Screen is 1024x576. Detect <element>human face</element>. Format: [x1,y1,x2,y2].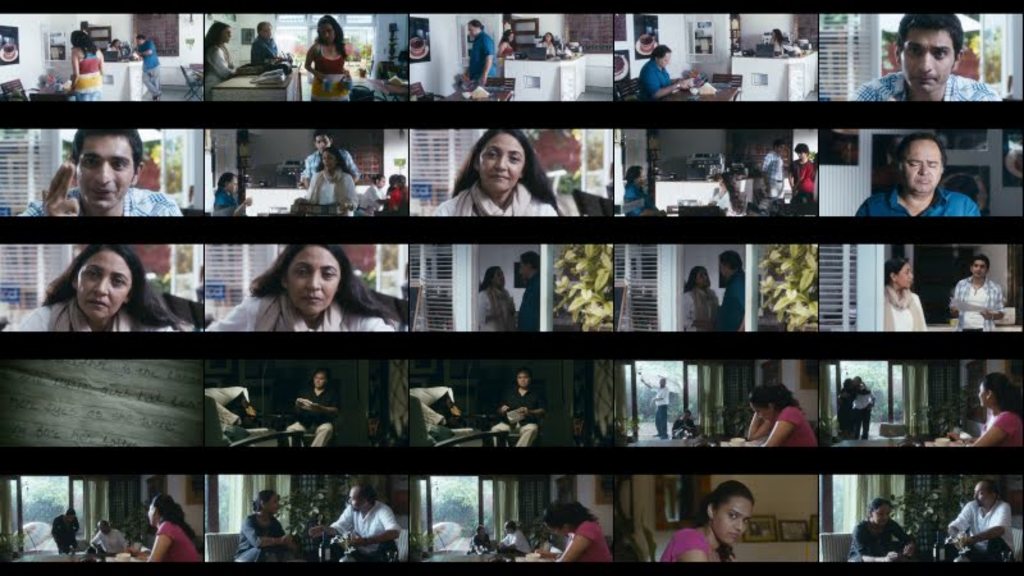
[77,136,133,210].
